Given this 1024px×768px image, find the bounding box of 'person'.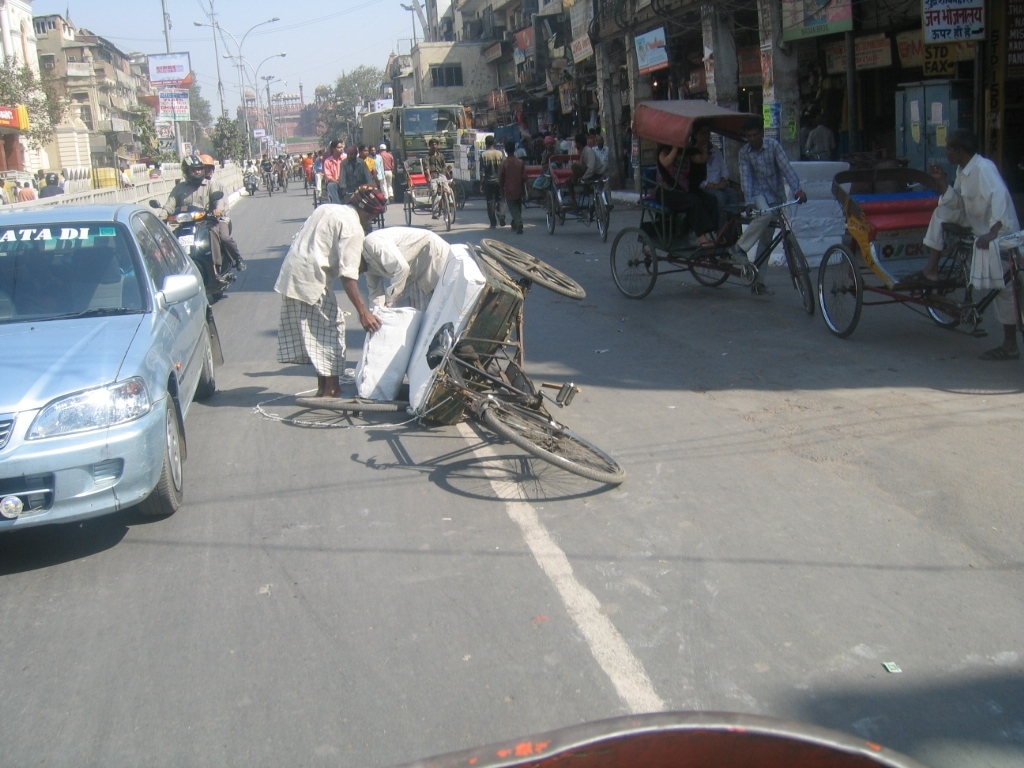
x1=477 y1=135 x2=501 y2=189.
